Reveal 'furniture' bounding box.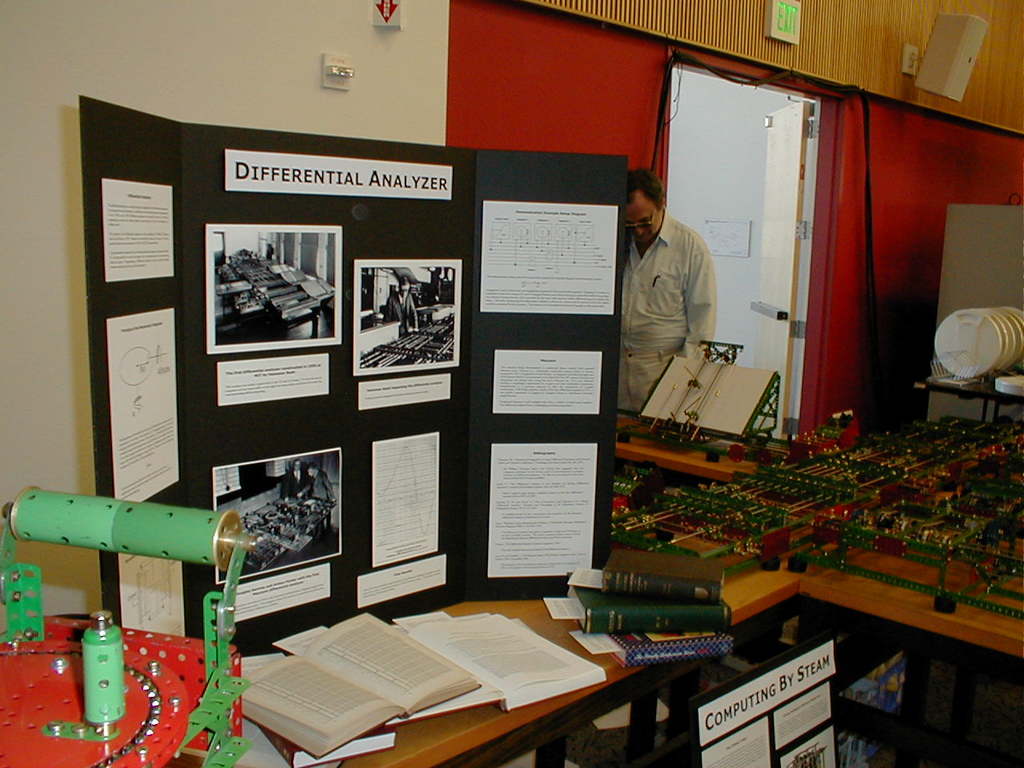
Revealed: 916 372 1023 418.
